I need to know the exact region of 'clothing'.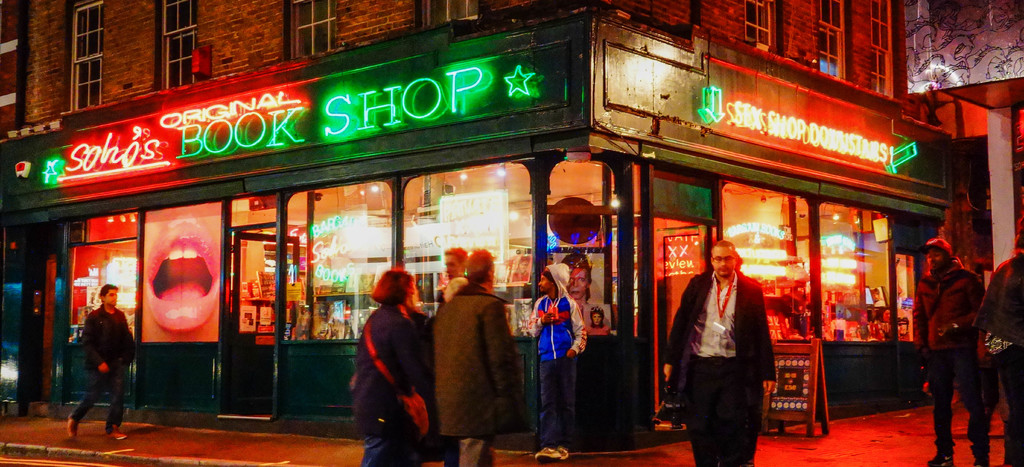
Region: rect(908, 236, 999, 466).
